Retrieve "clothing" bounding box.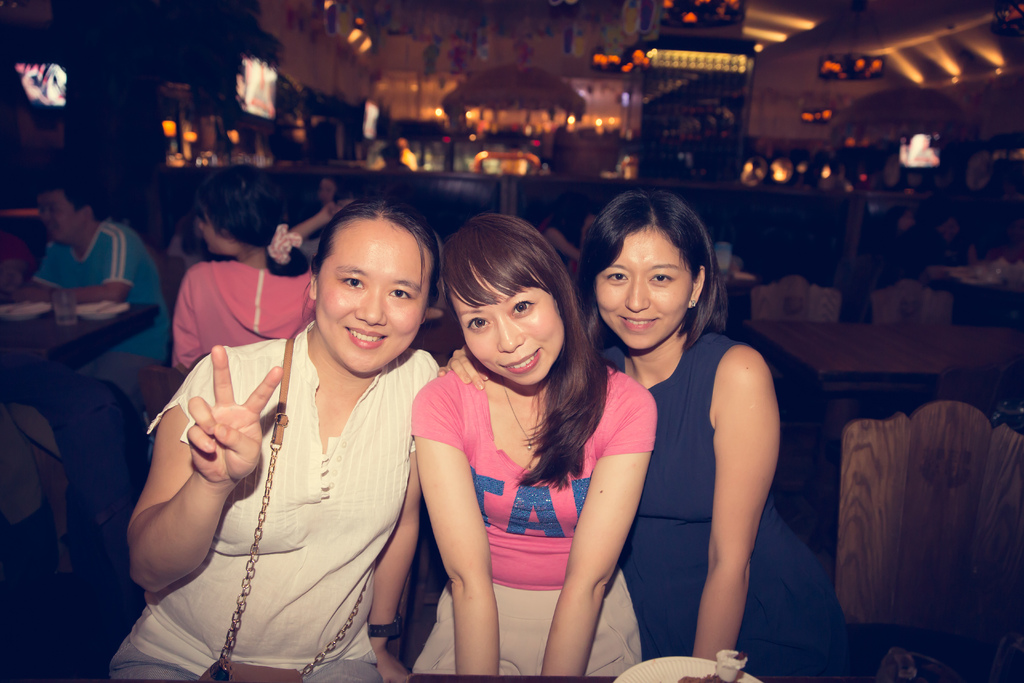
Bounding box: box=[31, 210, 175, 373].
